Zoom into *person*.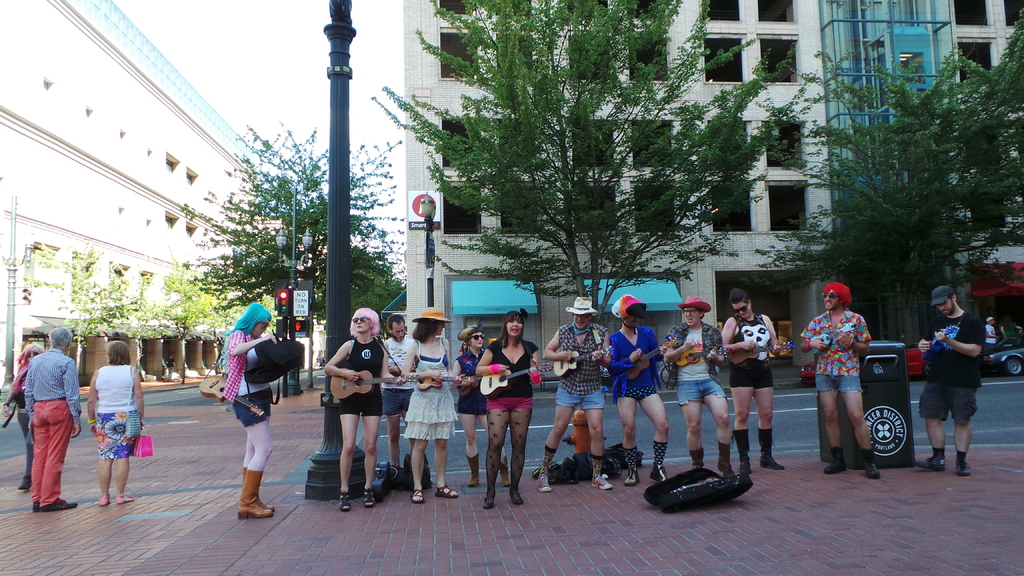
Zoom target: (x1=223, y1=301, x2=276, y2=520).
